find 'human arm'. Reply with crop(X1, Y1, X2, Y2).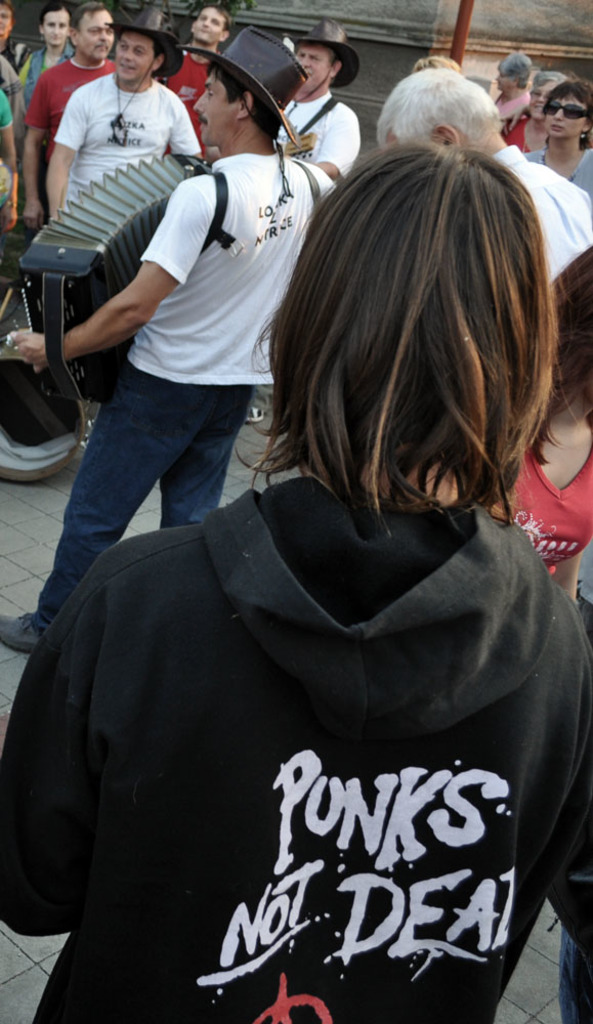
crop(0, 587, 92, 933).
